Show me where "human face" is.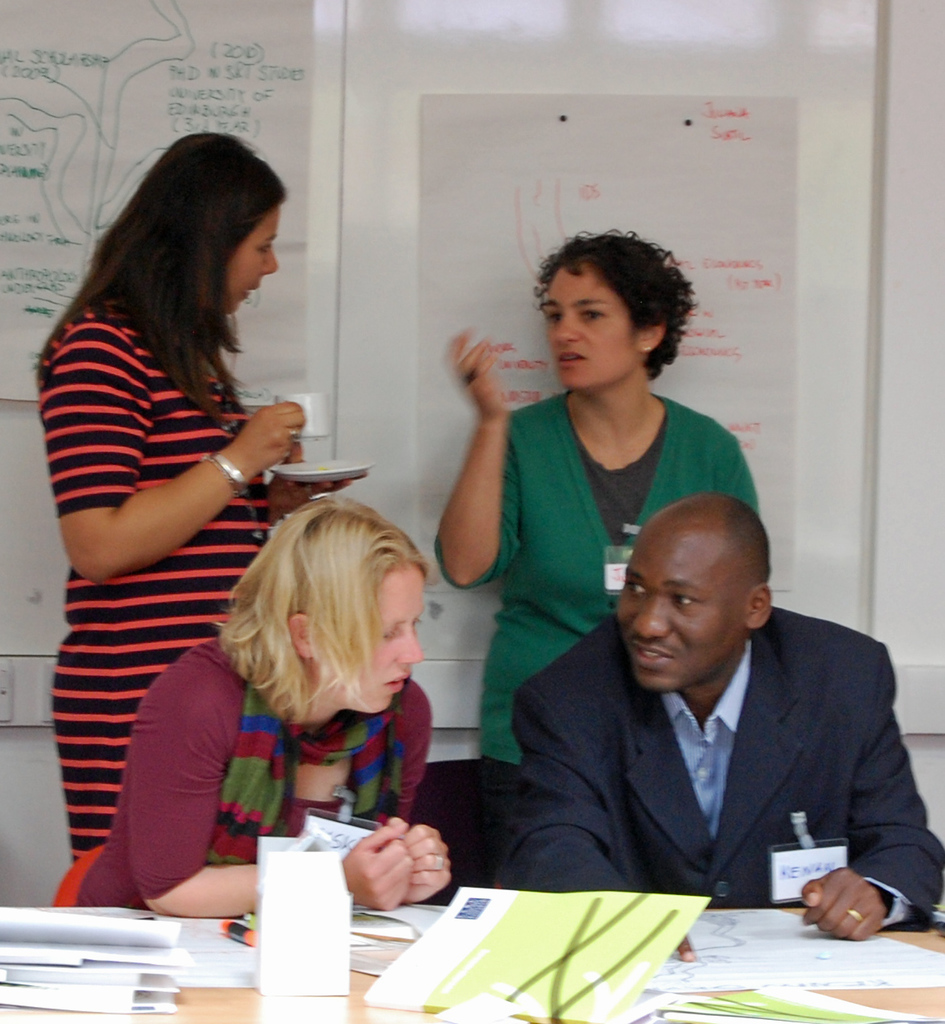
"human face" is at [208,205,278,314].
